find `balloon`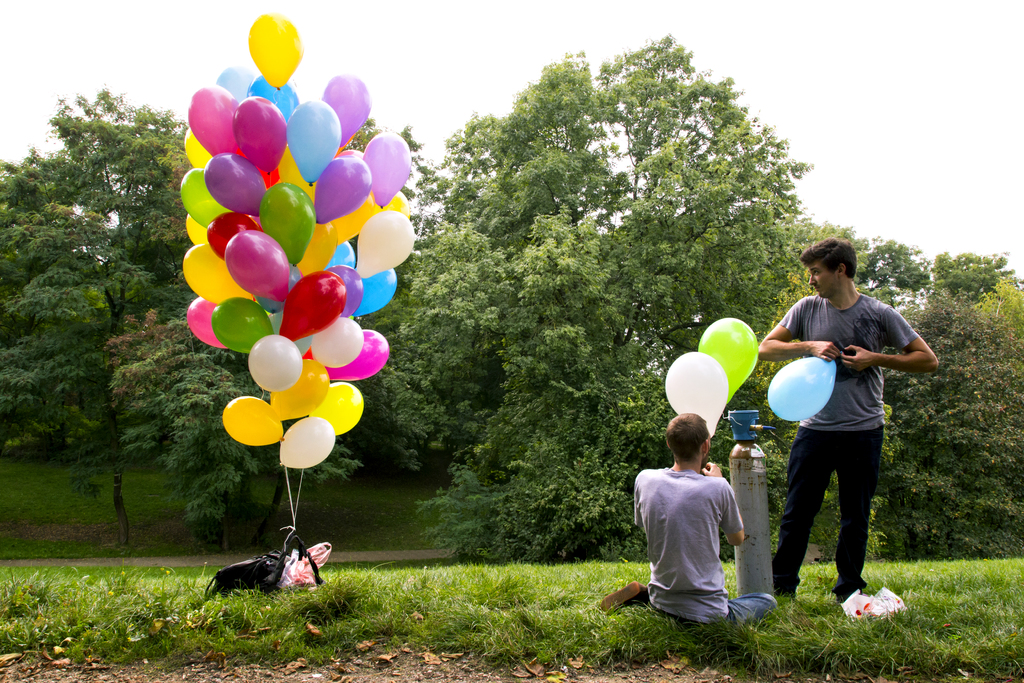
x1=698, y1=315, x2=755, y2=399
